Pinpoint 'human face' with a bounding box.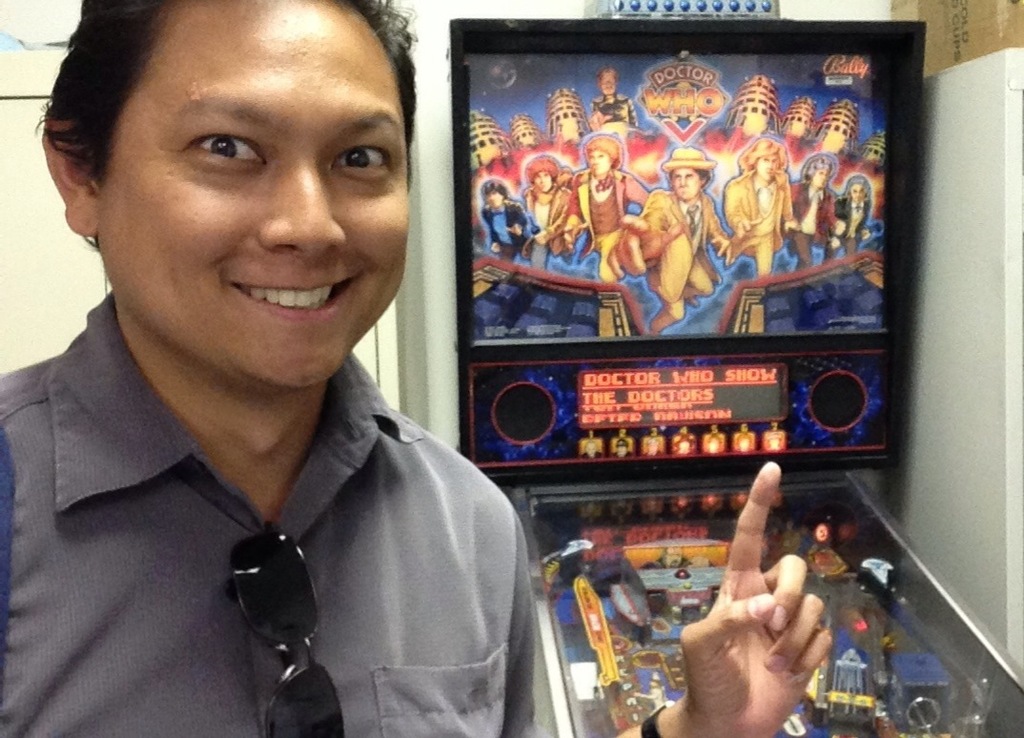
{"x1": 673, "y1": 168, "x2": 701, "y2": 200}.
